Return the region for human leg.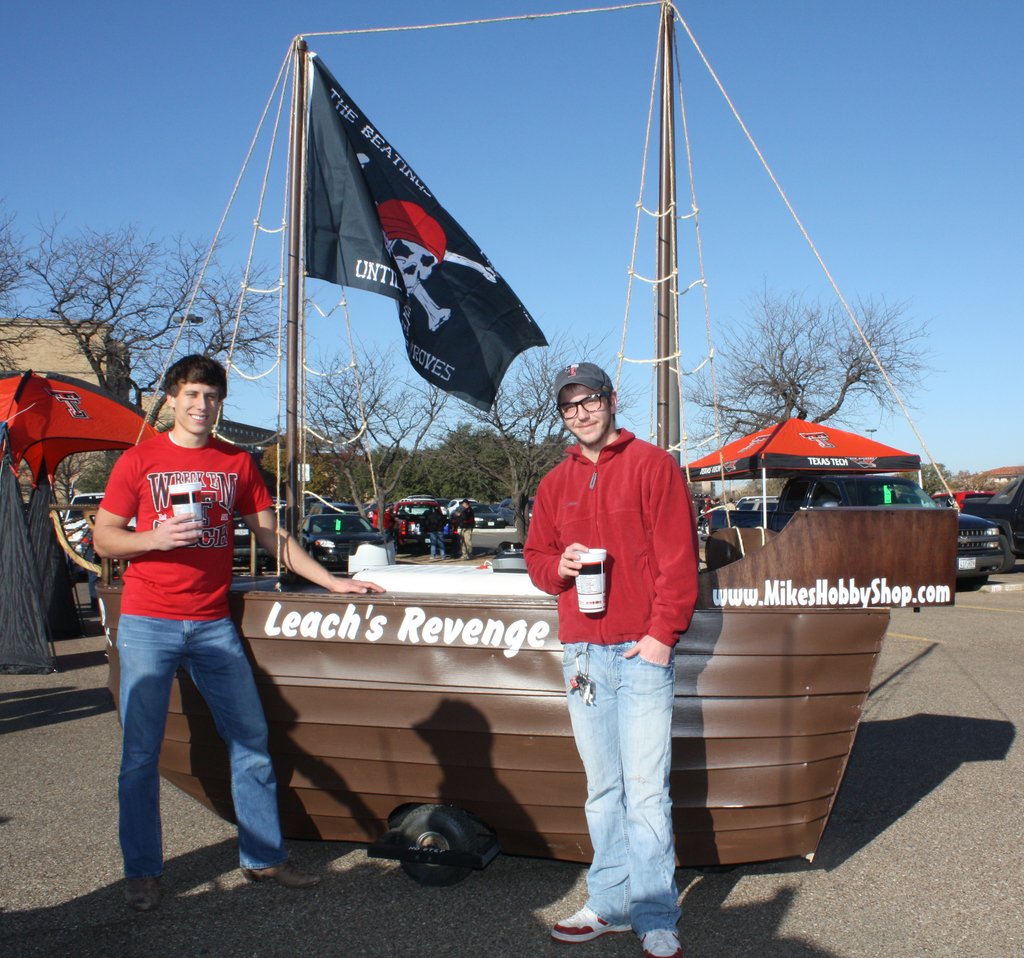
l=612, t=633, r=679, b=957.
